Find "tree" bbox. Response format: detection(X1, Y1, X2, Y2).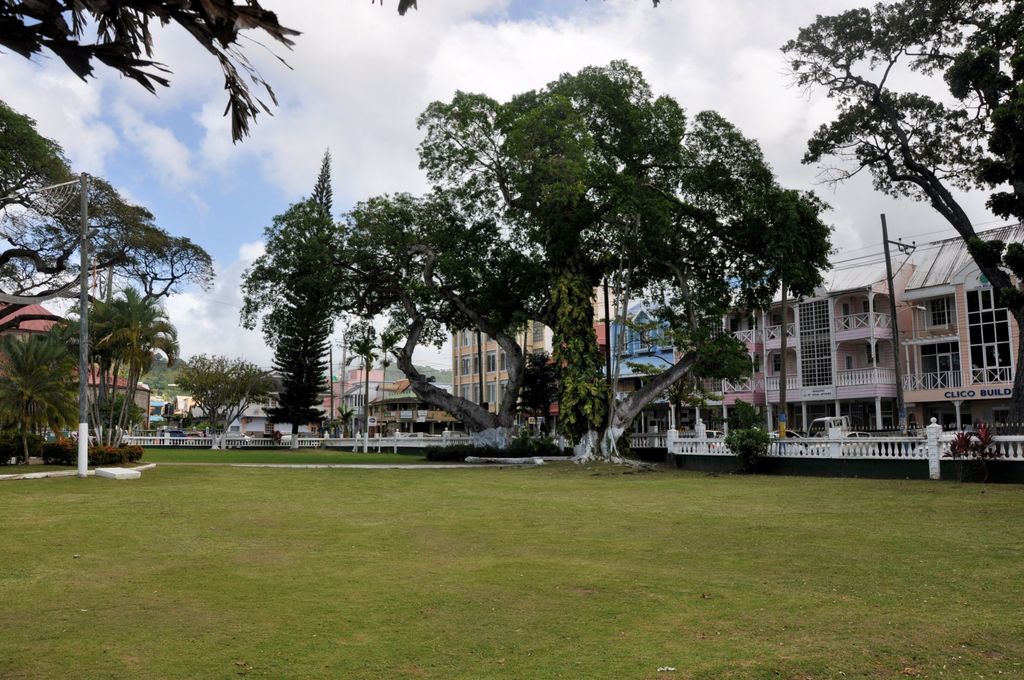
detection(339, 190, 552, 441).
